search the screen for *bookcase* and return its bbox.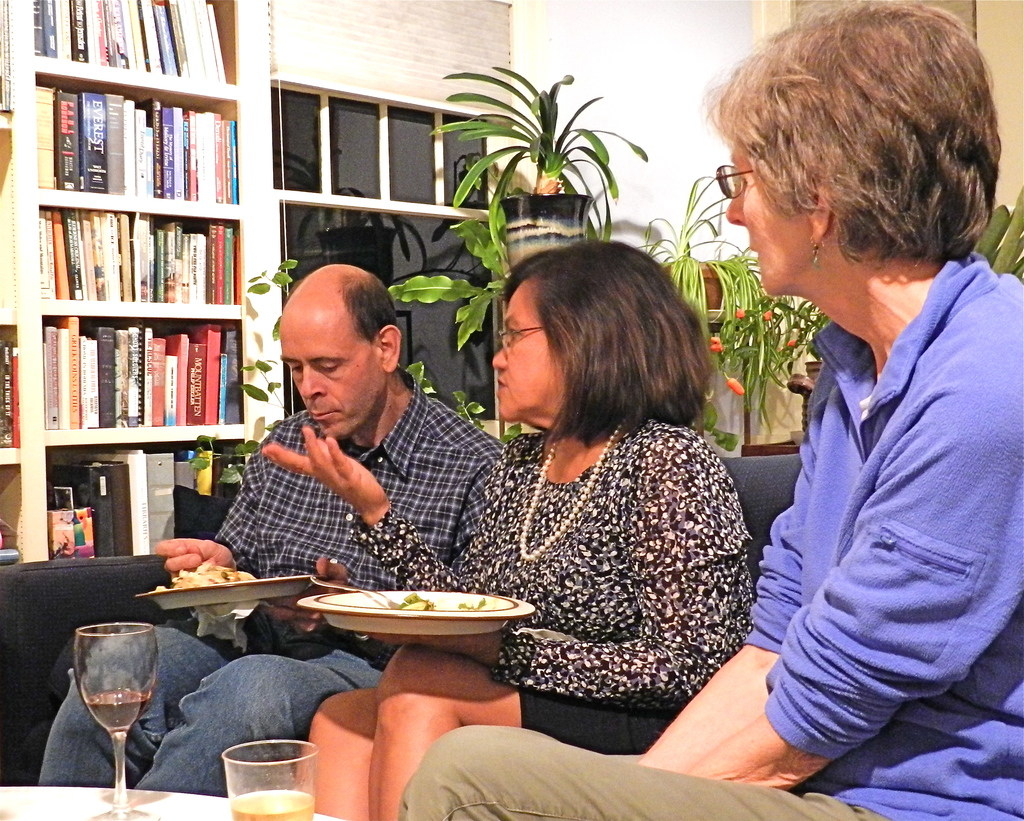
Found: bbox=(0, 0, 288, 564).
